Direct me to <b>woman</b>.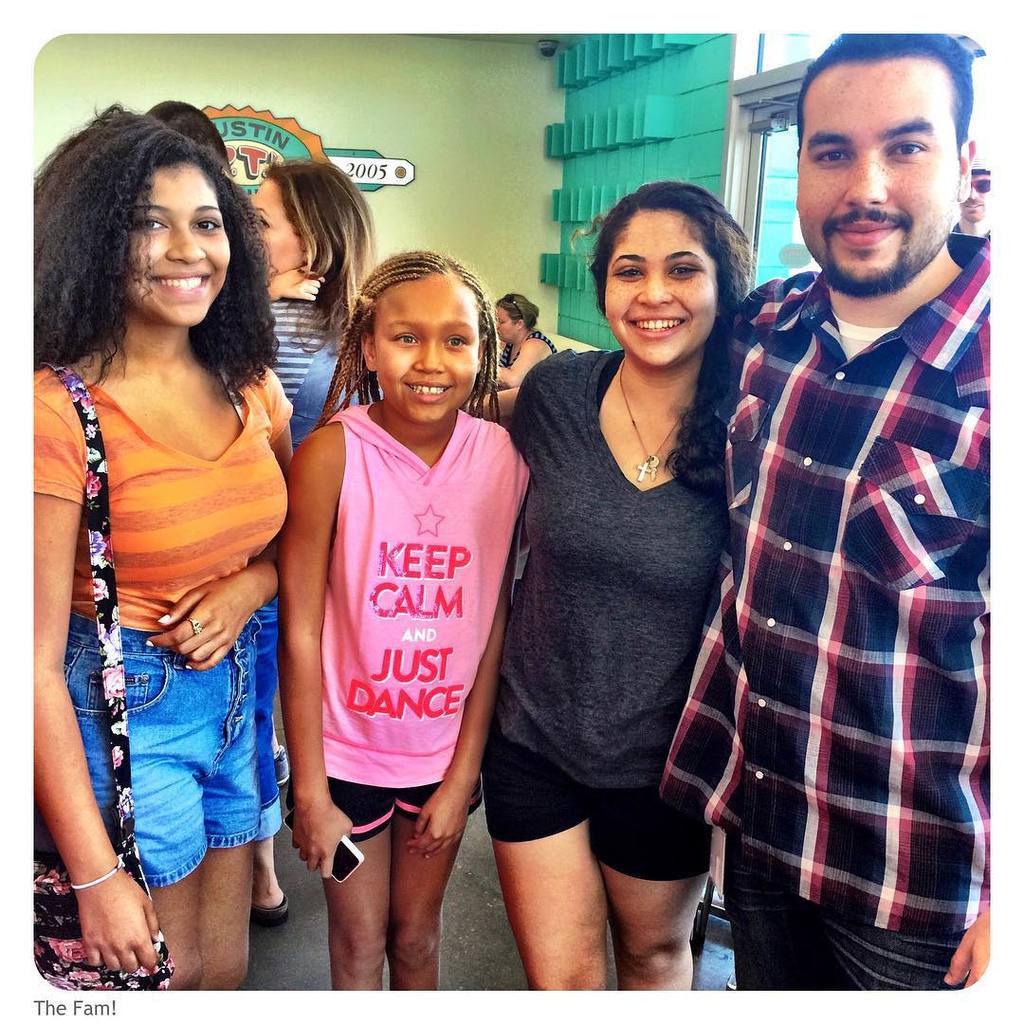
Direction: box=[24, 132, 326, 980].
